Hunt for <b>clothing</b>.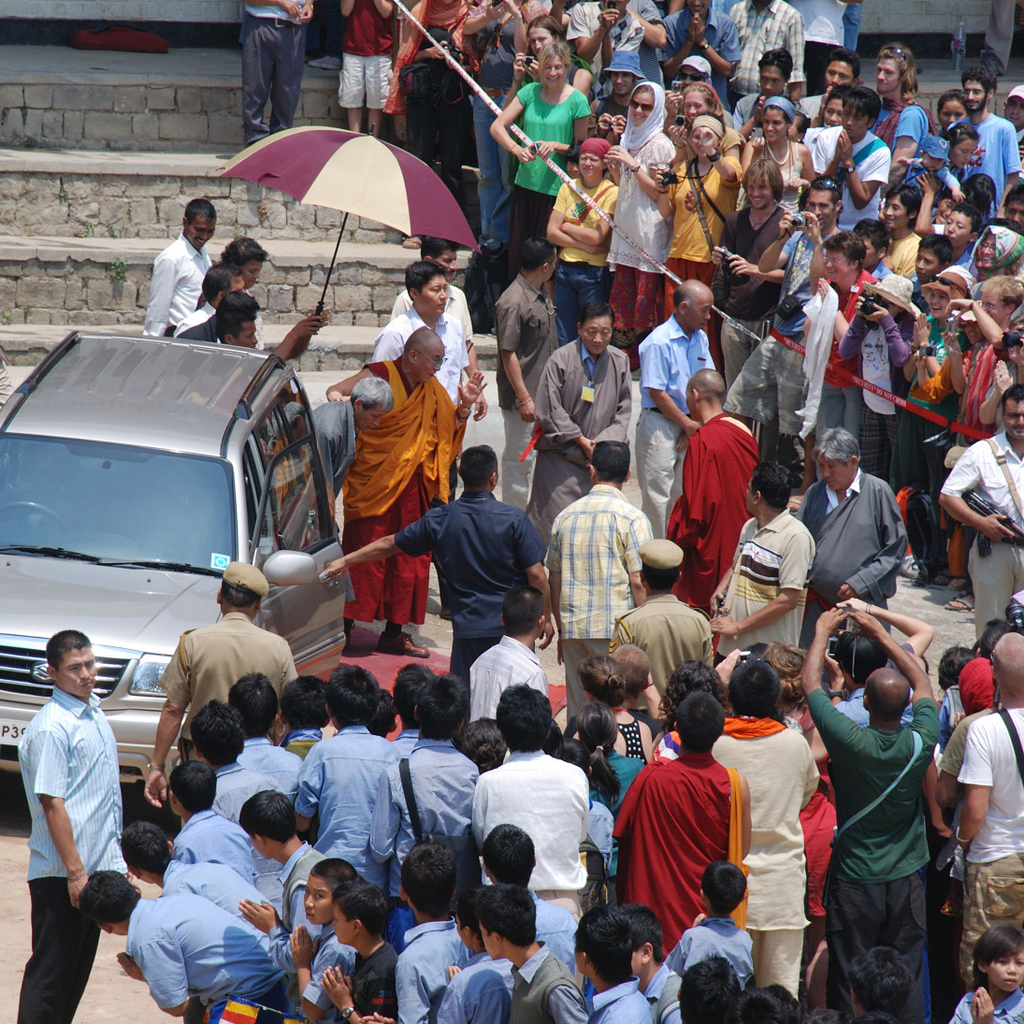
Hunted down at box(879, 235, 922, 279).
